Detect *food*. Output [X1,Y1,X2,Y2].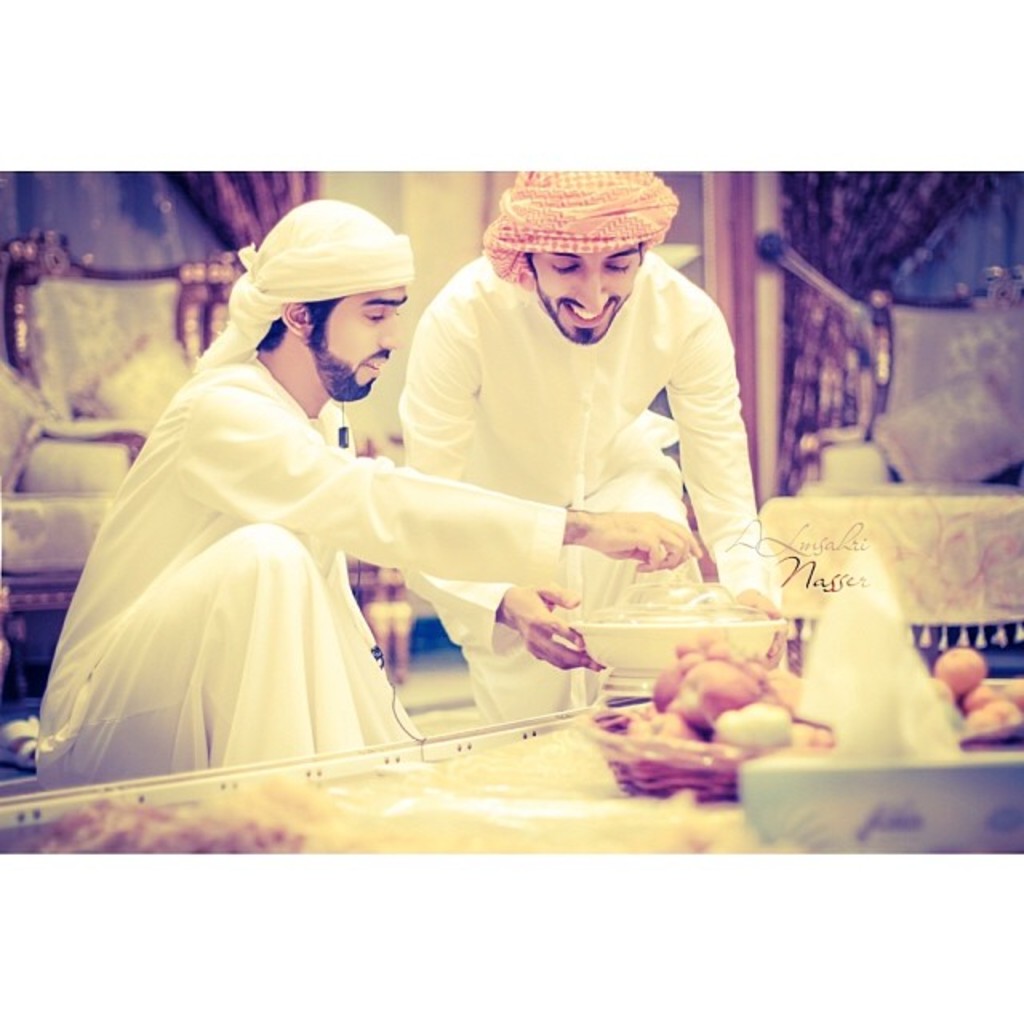
[926,672,947,702].
